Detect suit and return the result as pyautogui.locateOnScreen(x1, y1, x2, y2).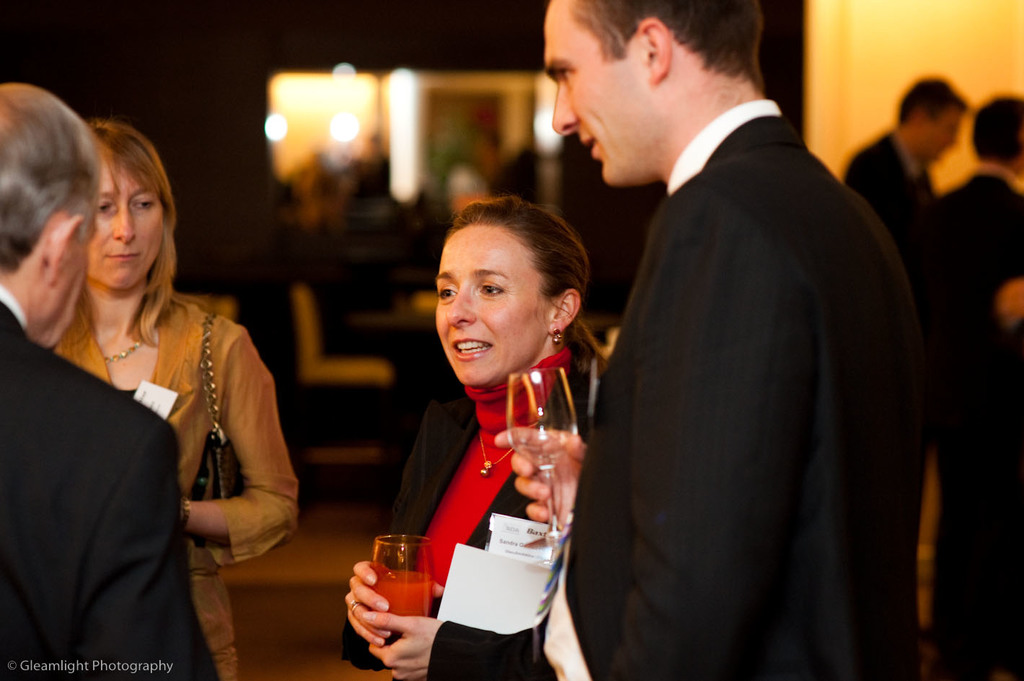
pyautogui.locateOnScreen(0, 282, 216, 680).
